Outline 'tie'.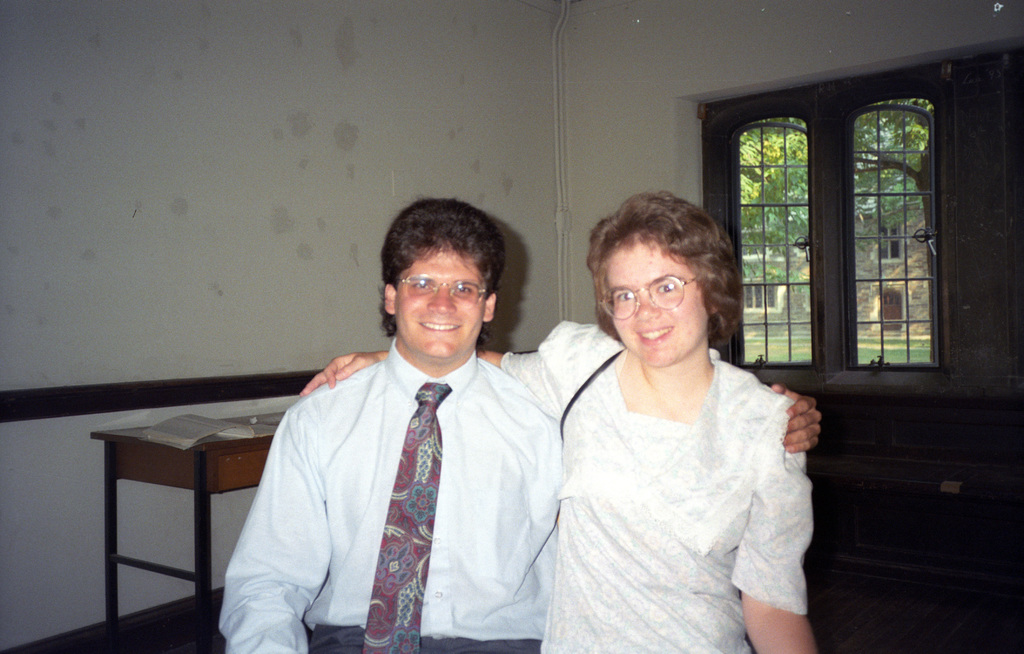
Outline: bbox(364, 384, 456, 653).
